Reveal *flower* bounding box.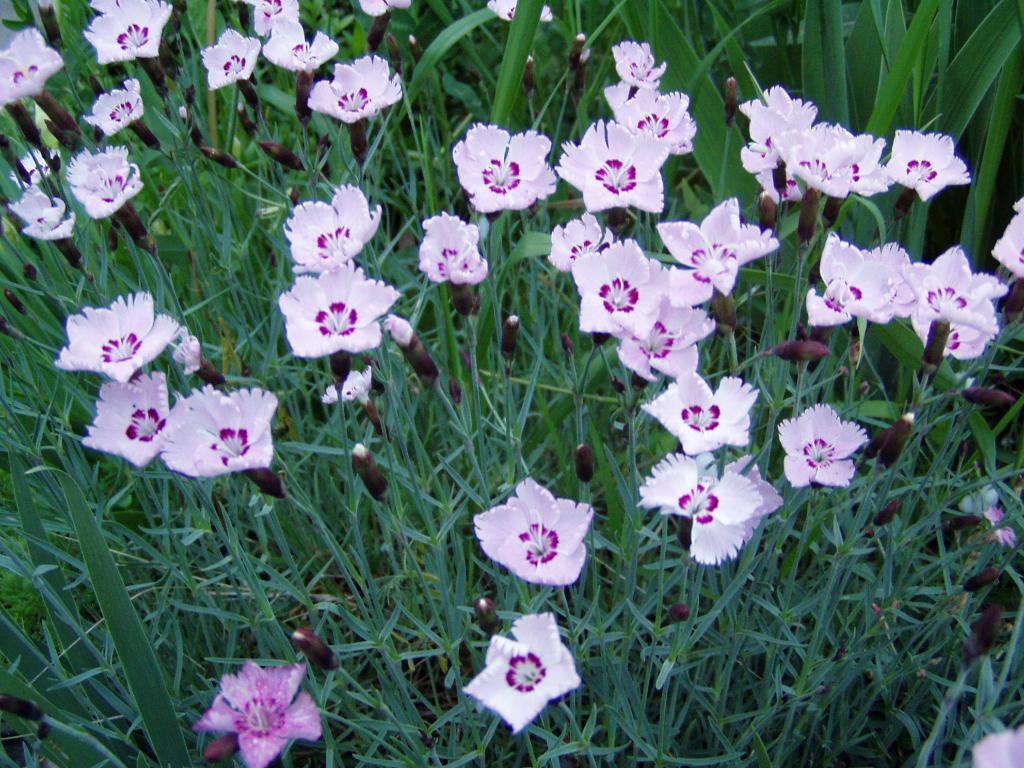
Revealed: crop(959, 564, 999, 596).
